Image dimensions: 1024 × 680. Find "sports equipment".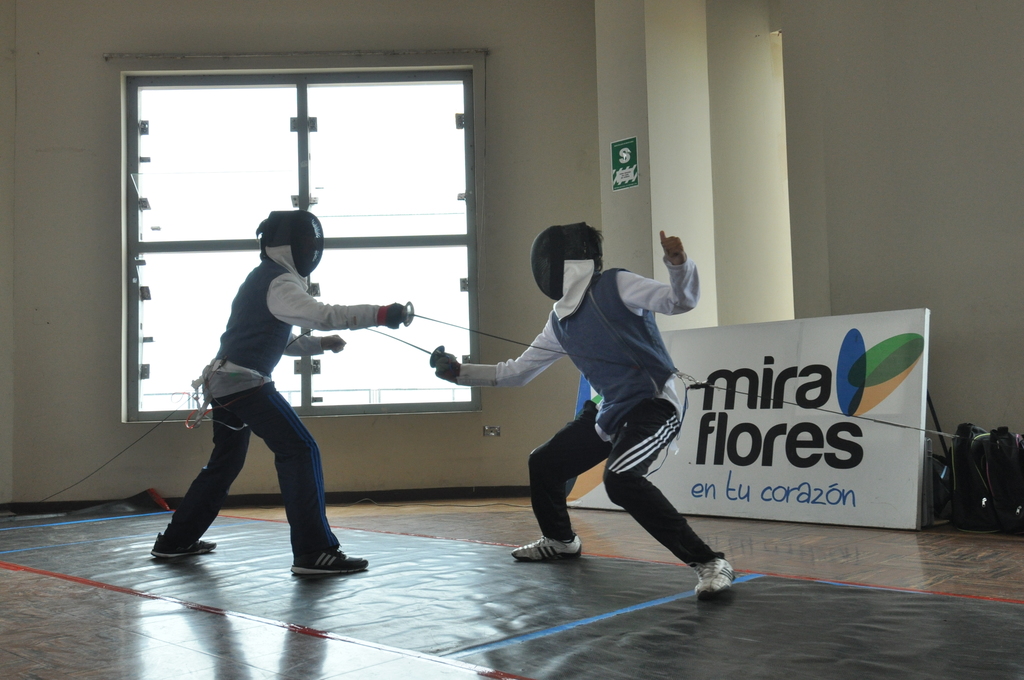
<region>151, 529, 217, 560</region>.
